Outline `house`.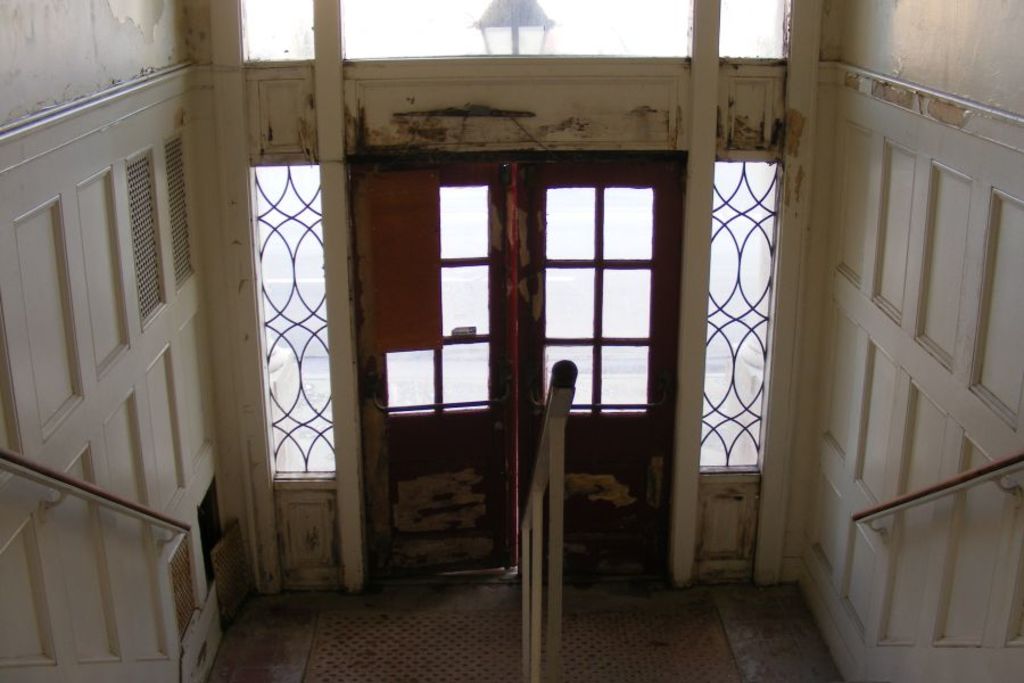
Outline: 0, 0, 1023, 682.
